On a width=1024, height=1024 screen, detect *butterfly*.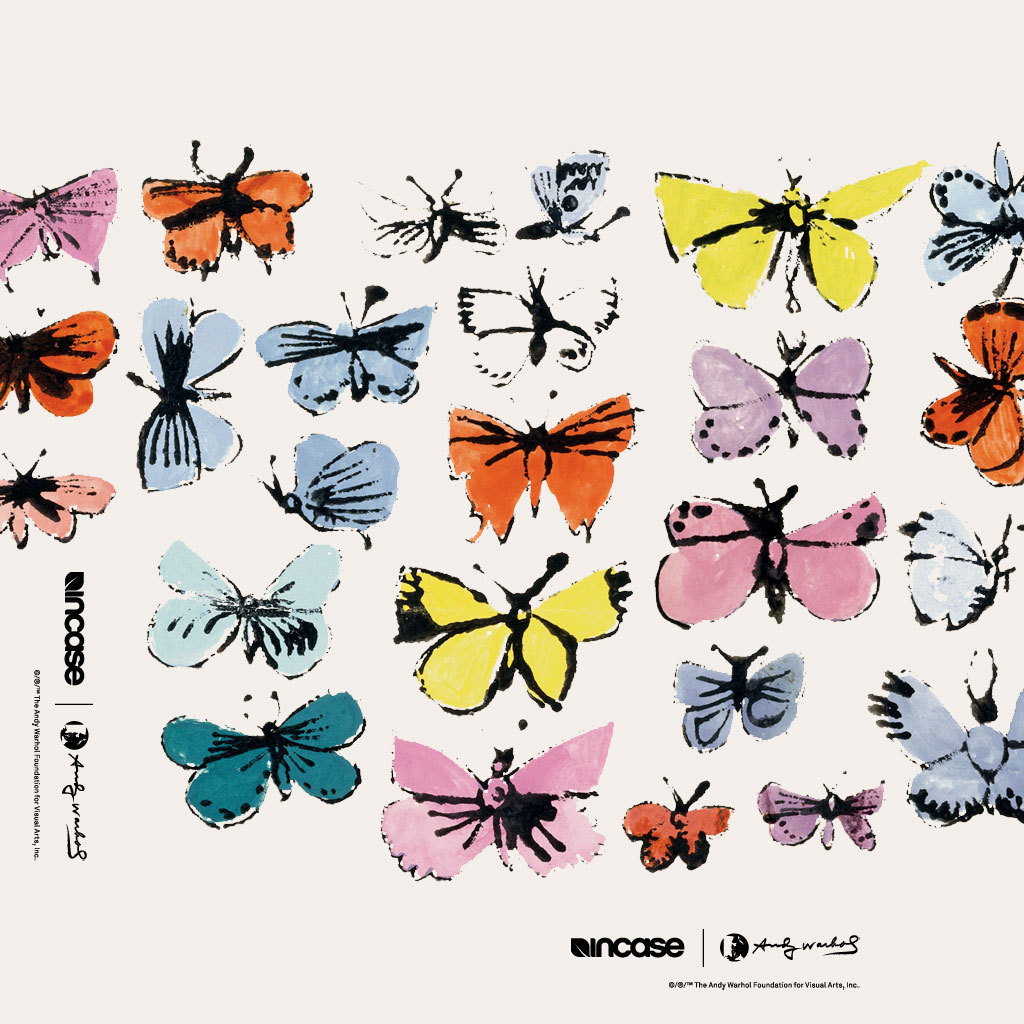
<region>142, 538, 343, 682</region>.
